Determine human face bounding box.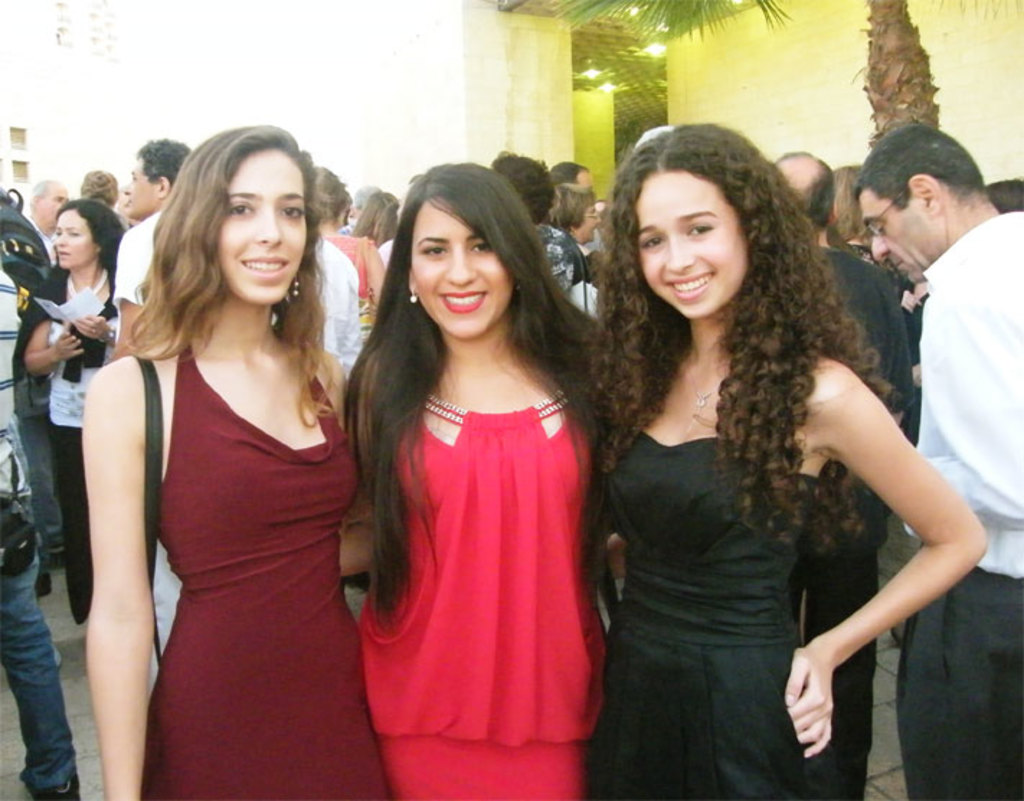
Determined: 118,157,163,213.
